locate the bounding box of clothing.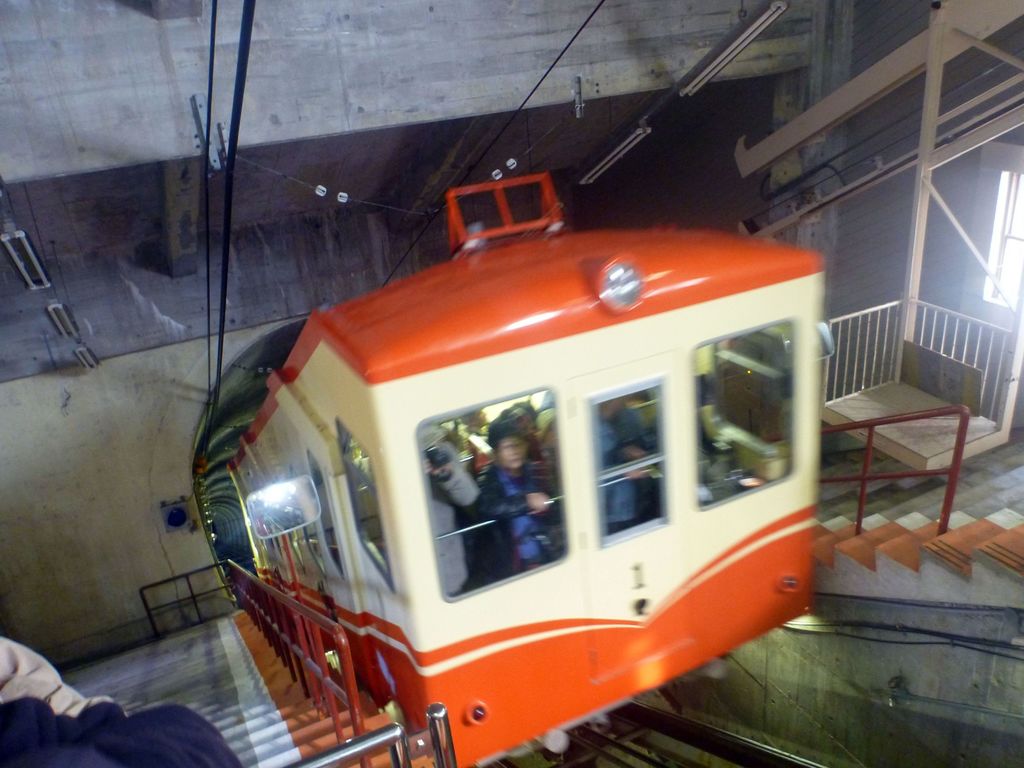
Bounding box: BBox(467, 458, 562, 565).
